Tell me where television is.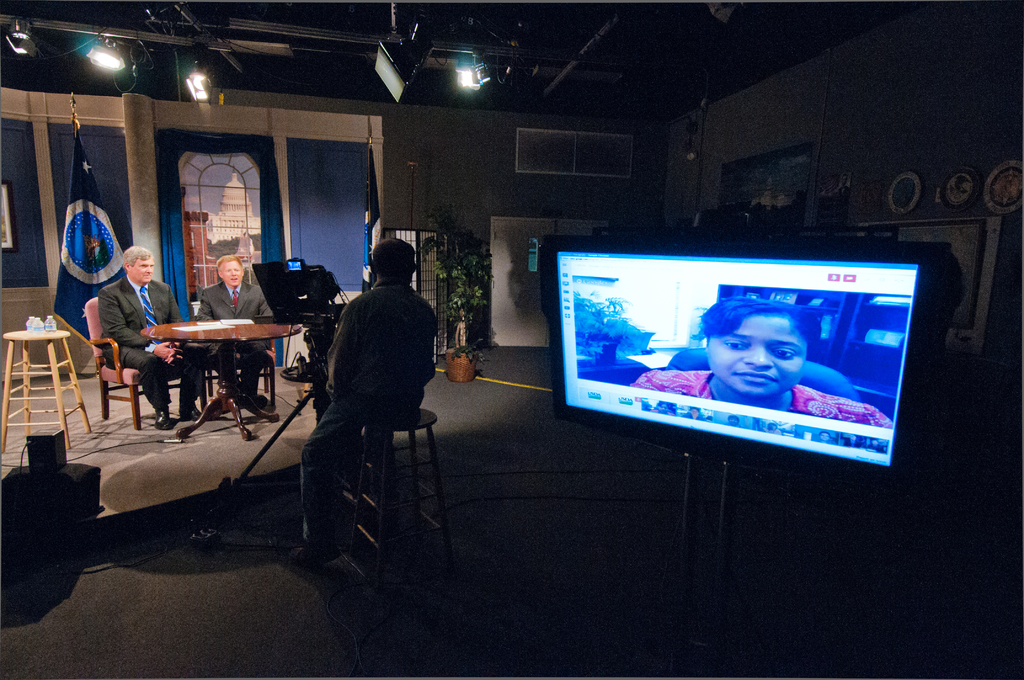
television is at bbox=(535, 232, 947, 471).
